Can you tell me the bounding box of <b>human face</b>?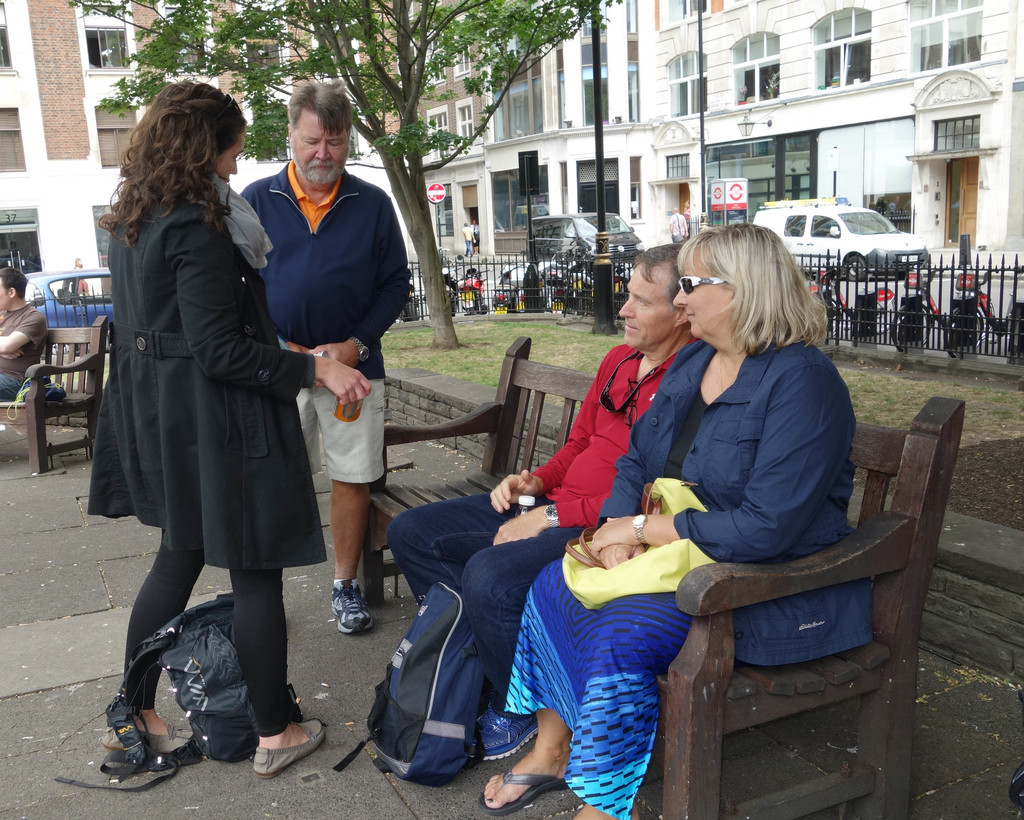
region(289, 106, 346, 184).
